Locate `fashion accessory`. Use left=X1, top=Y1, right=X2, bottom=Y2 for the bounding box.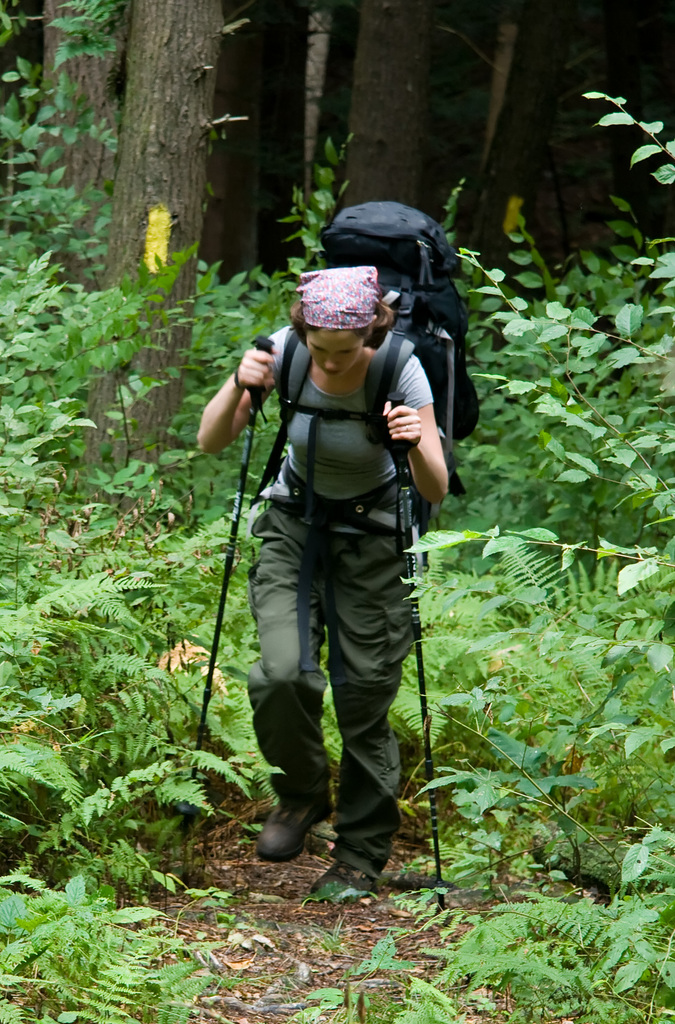
left=151, top=233, right=528, bottom=805.
